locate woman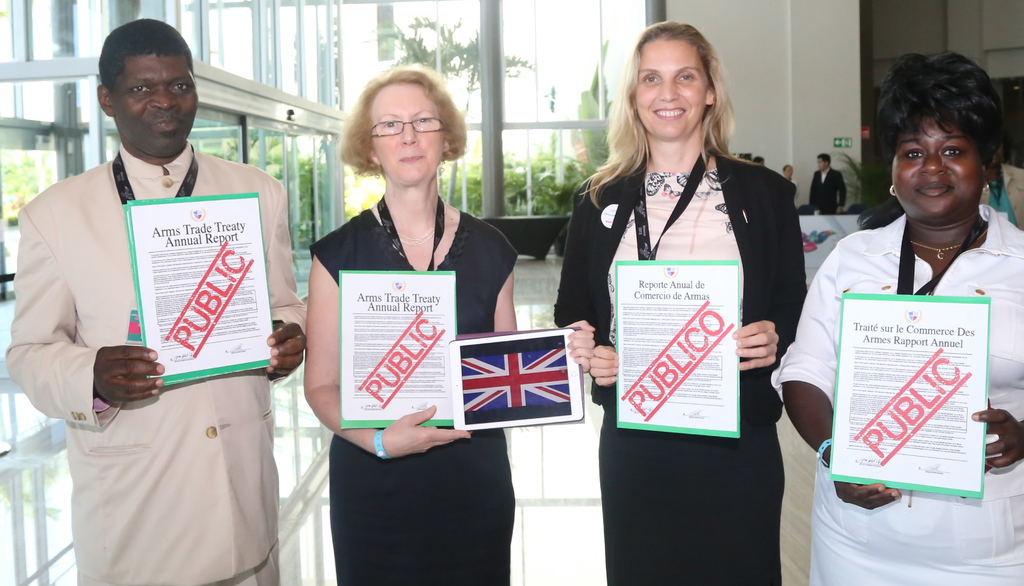
[552, 19, 805, 585]
